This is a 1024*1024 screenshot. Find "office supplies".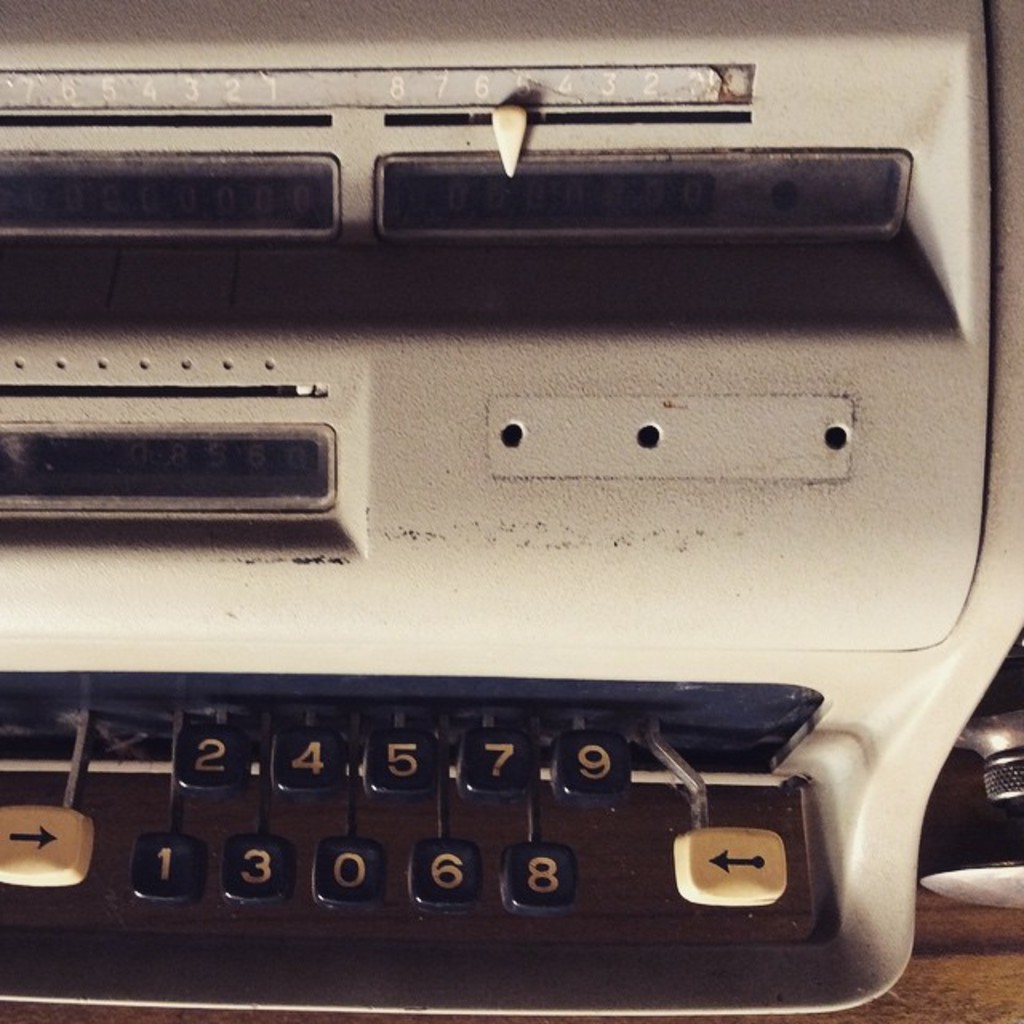
Bounding box: l=0, t=38, r=998, b=994.
